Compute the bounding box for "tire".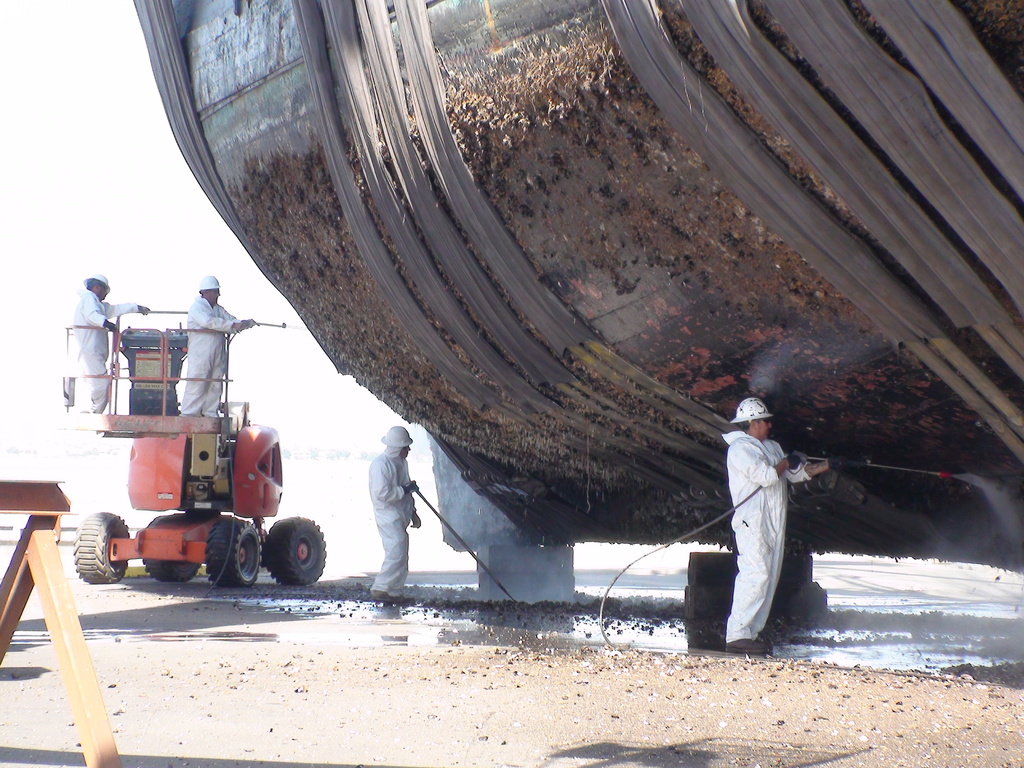
[left=205, top=517, right=263, bottom=589].
